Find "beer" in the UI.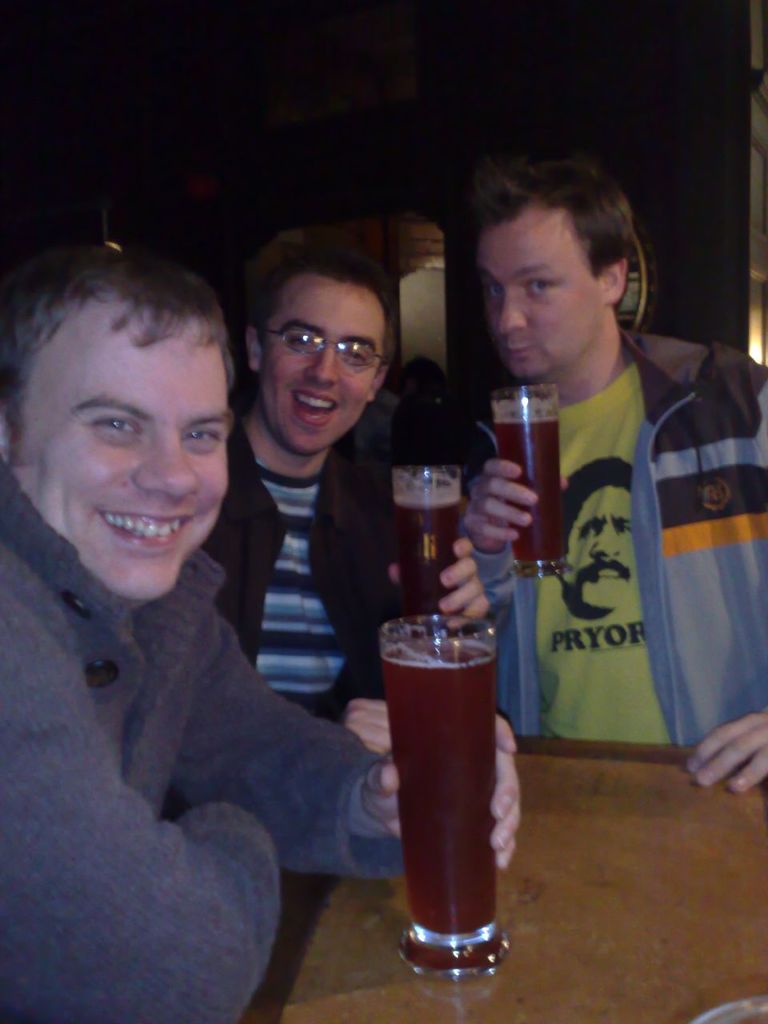
UI element at select_region(394, 499, 452, 622).
